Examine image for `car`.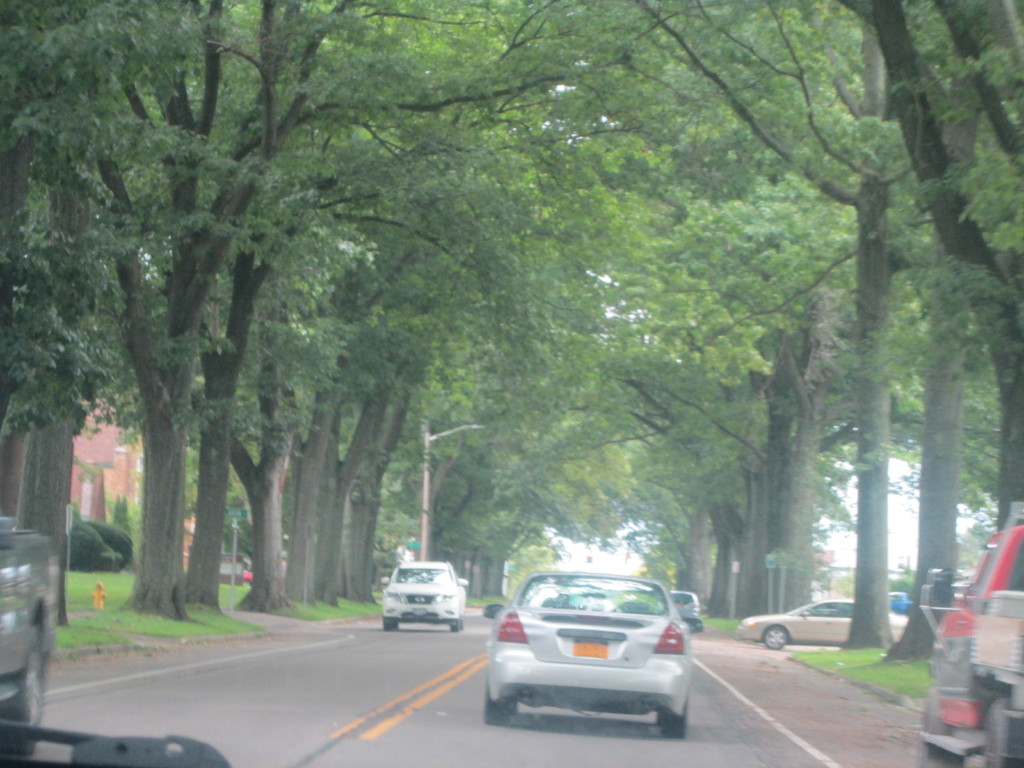
Examination result: [left=380, top=559, right=466, bottom=632].
